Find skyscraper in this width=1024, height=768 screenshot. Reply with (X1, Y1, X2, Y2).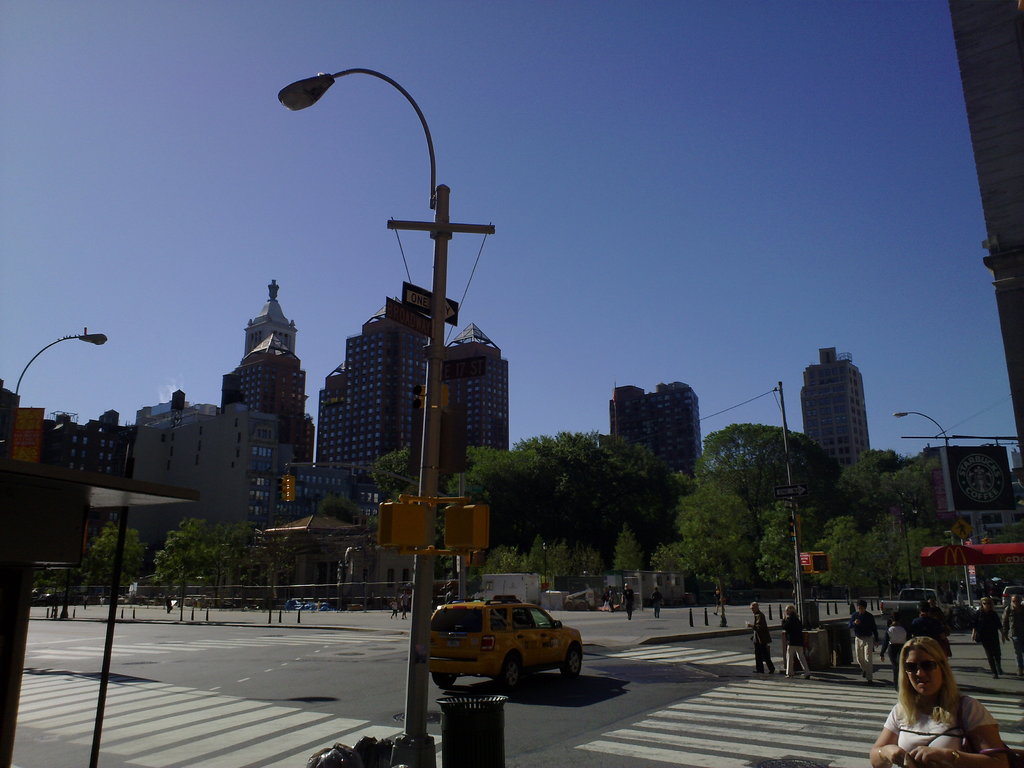
(321, 294, 426, 472).
